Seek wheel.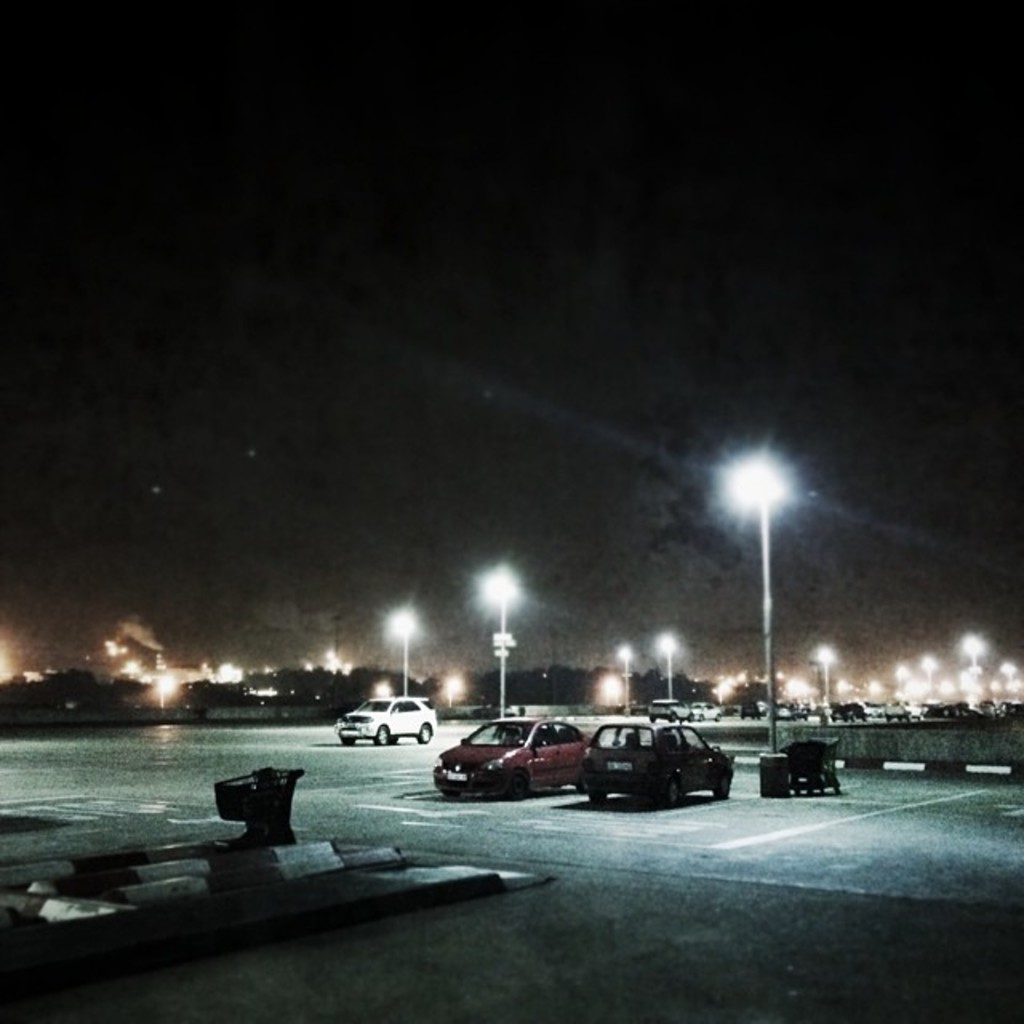
440/786/459/798.
